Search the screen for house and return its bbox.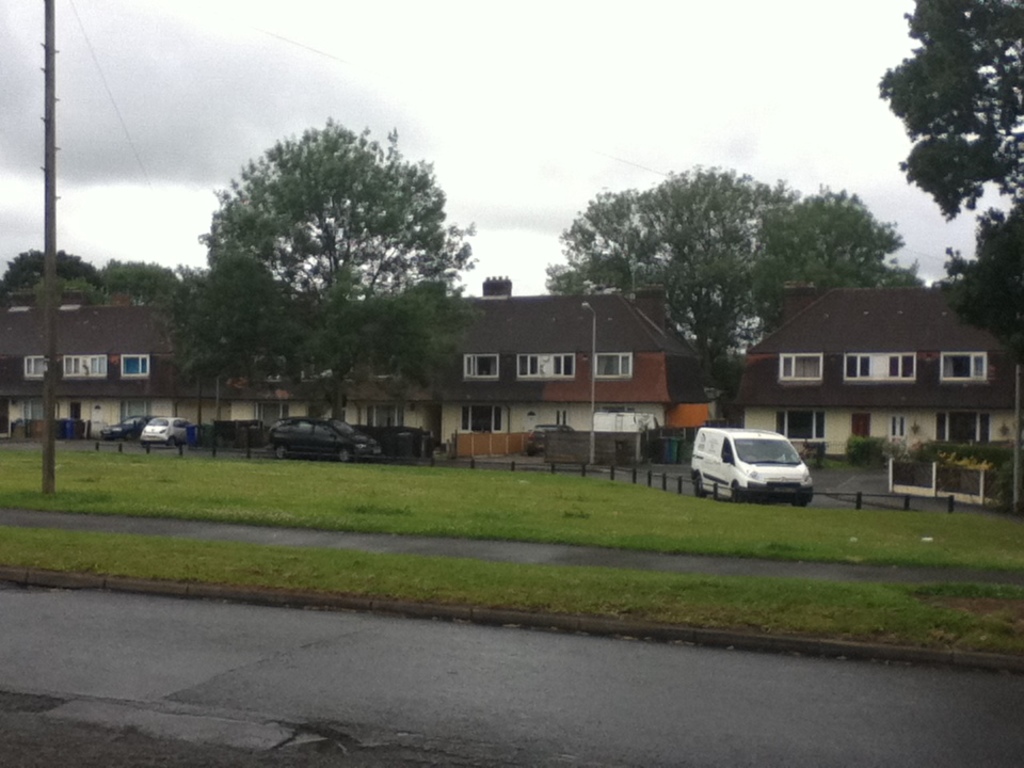
Found: x1=0, y1=287, x2=245, y2=444.
